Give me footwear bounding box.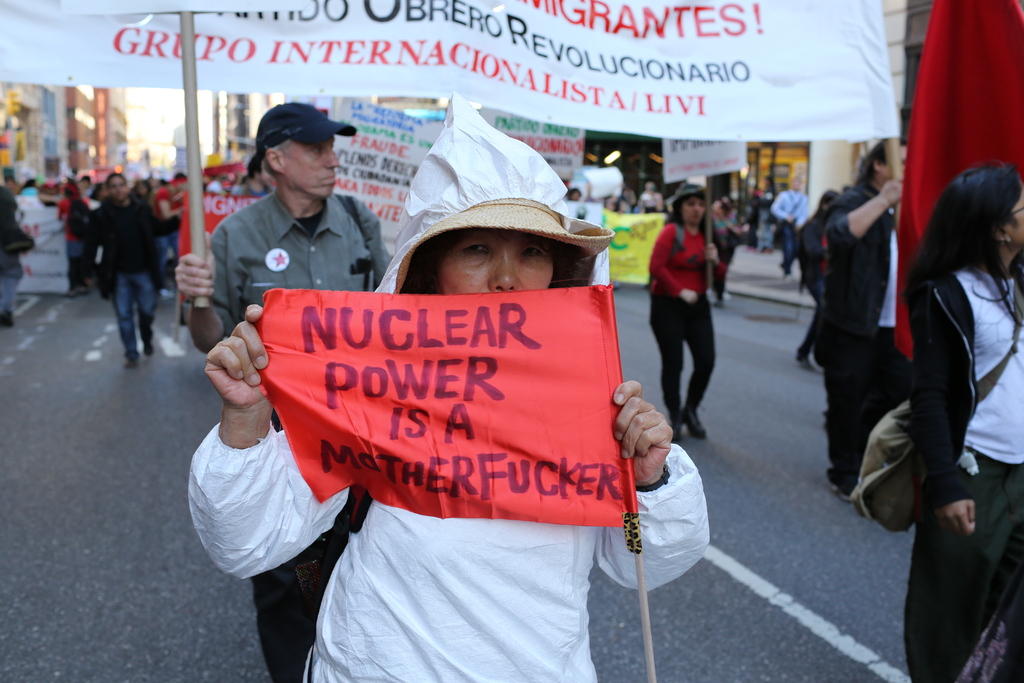
668, 409, 685, 450.
